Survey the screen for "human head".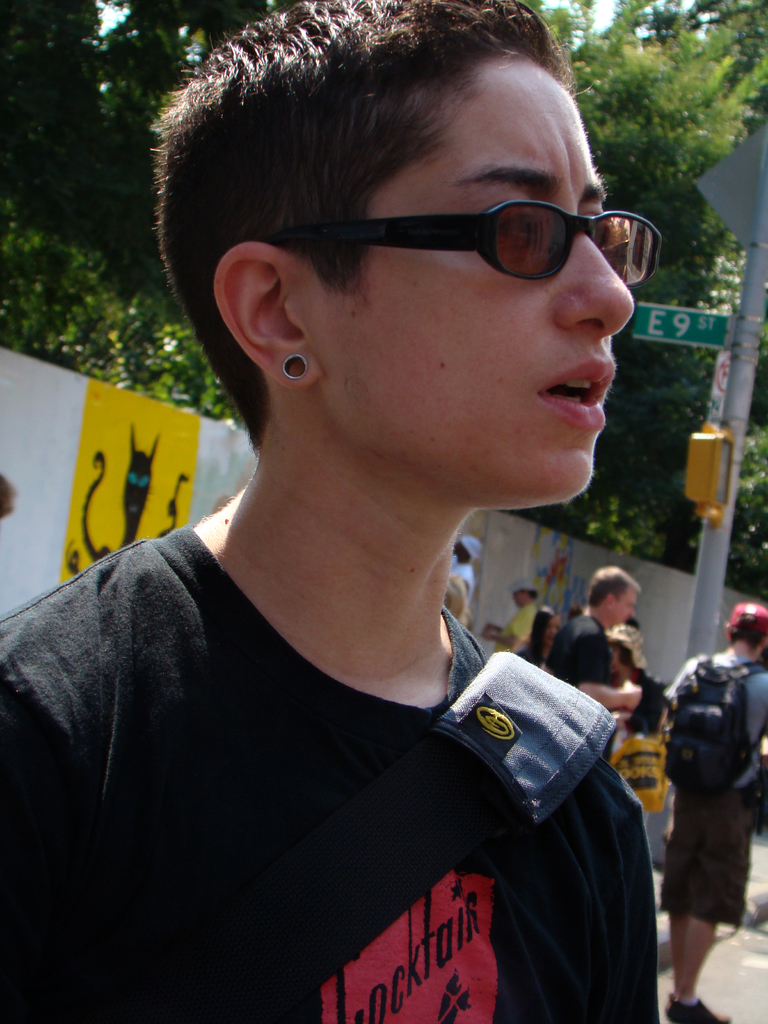
Survey found: 605:620:649:676.
